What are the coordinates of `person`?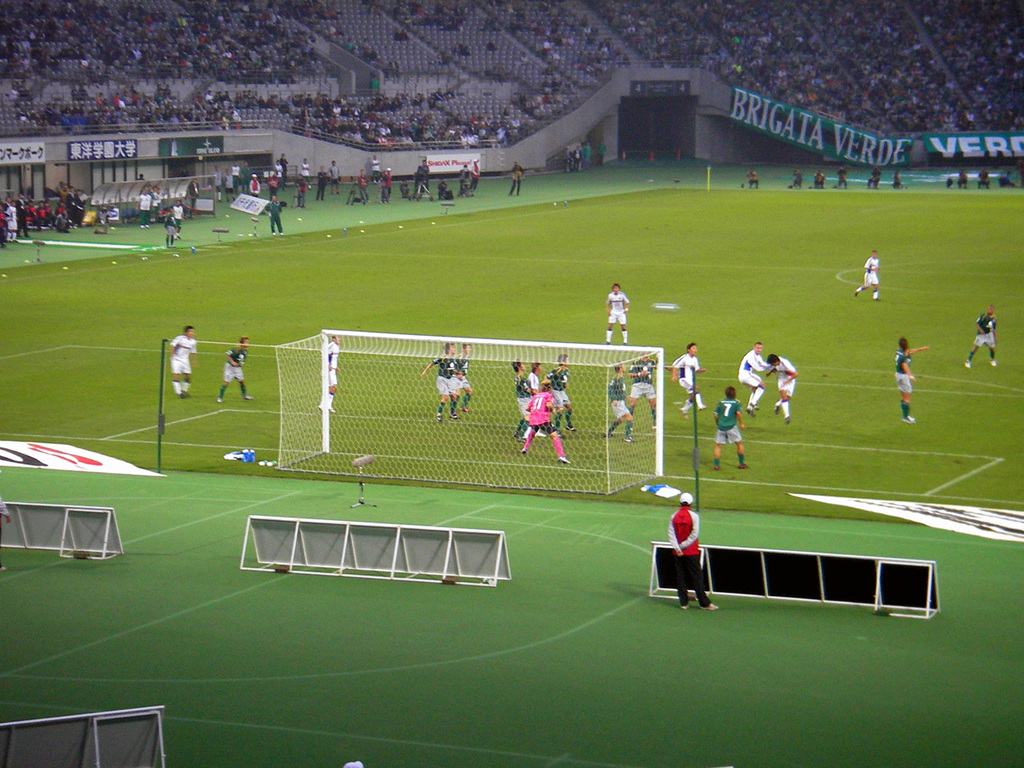
left=222, top=169, right=234, bottom=198.
